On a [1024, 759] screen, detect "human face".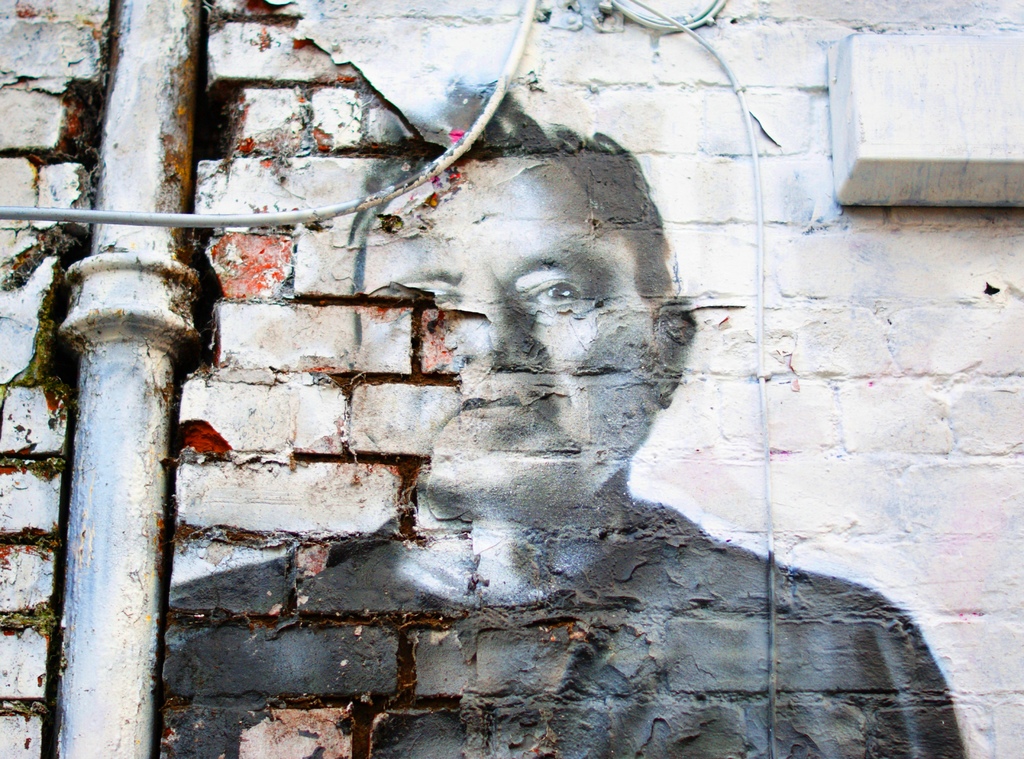
(left=355, top=154, right=657, bottom=518).
